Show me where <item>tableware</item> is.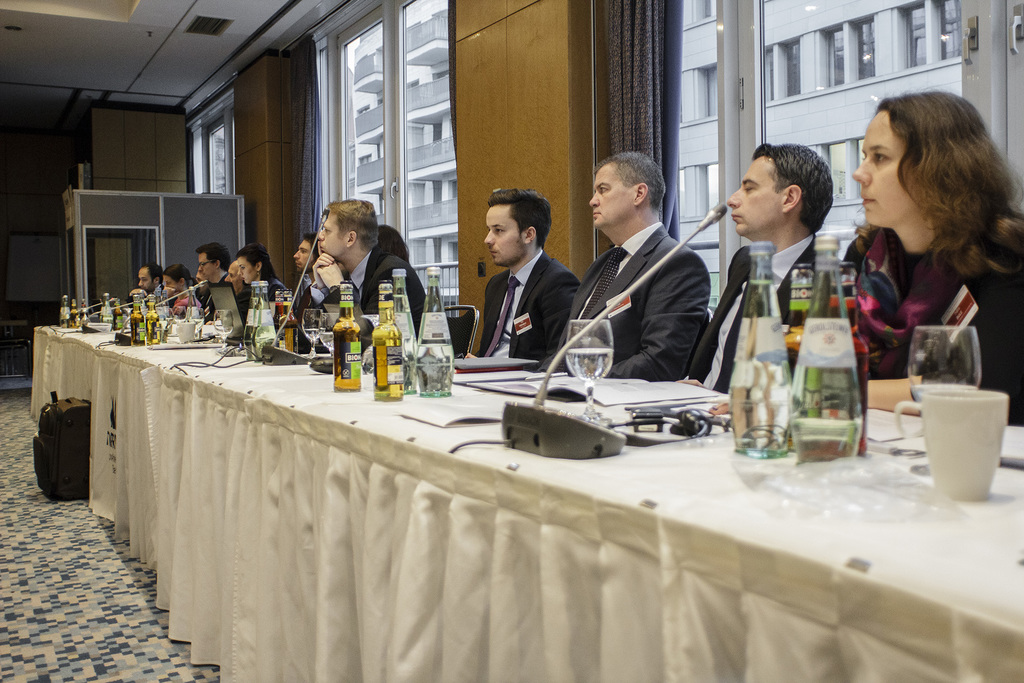
<item>tableware</item> is at (155, 306, 171, 328).
